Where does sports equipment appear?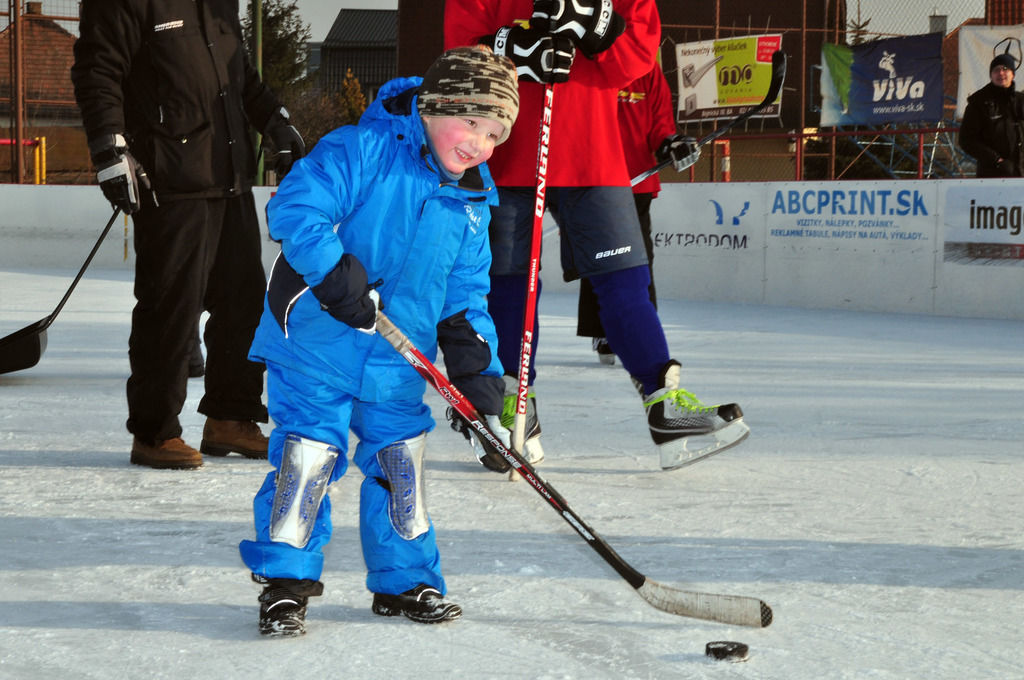
Appears at [left=705, top=640, right=748, bottom=665].
